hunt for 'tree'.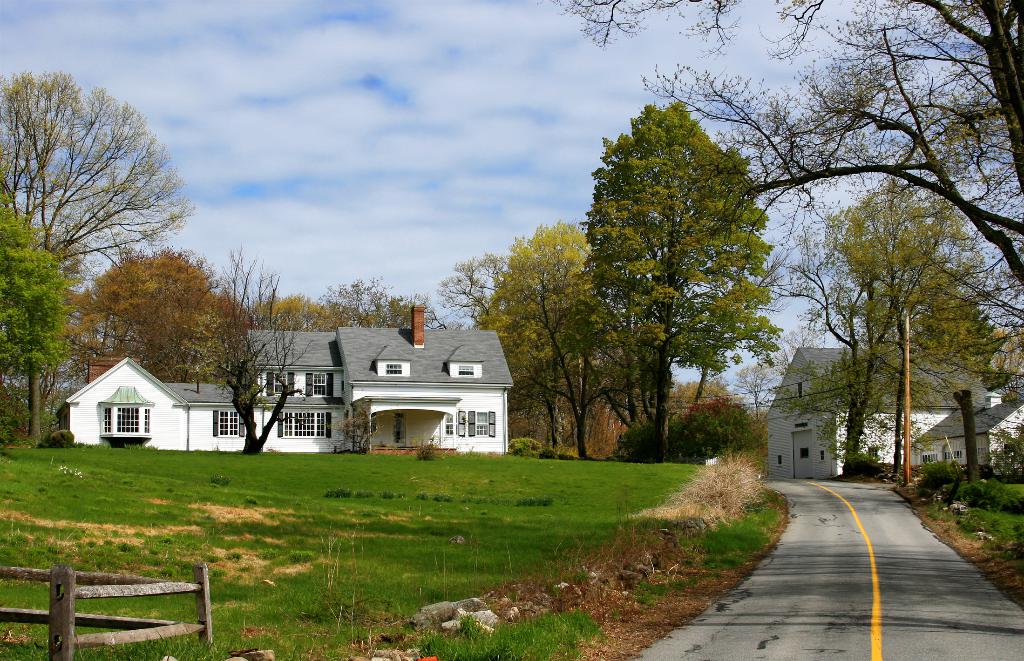
Hunted down at [0, 62, 192, 419].
